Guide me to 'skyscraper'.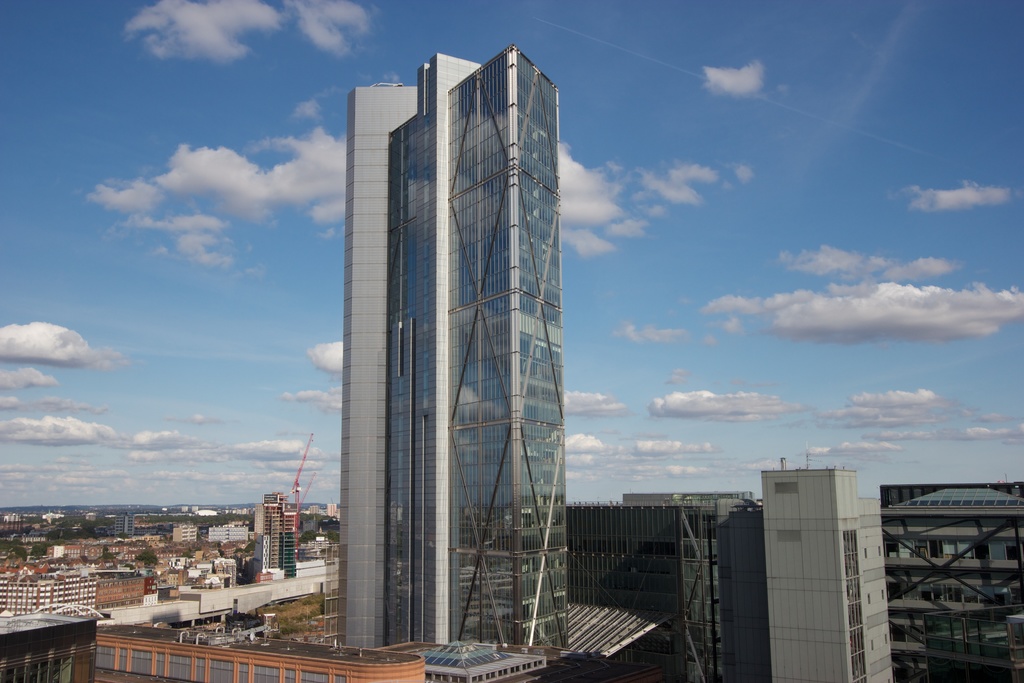
Guidance: 253,489,295,577.
